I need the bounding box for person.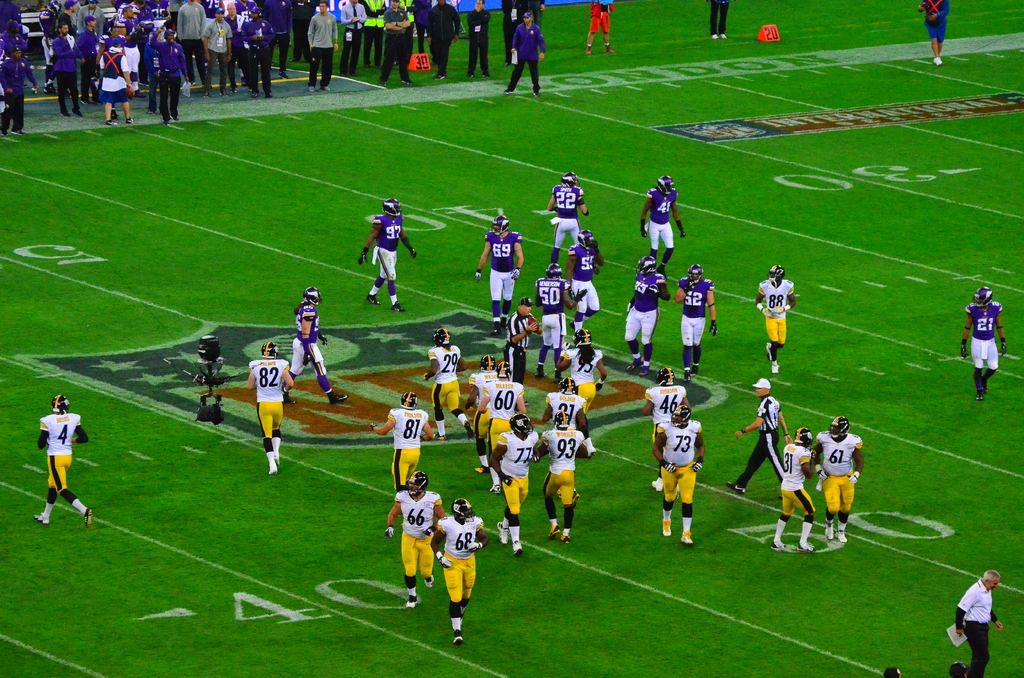
Here it is: bbox=(546, 171, 589, 264).
